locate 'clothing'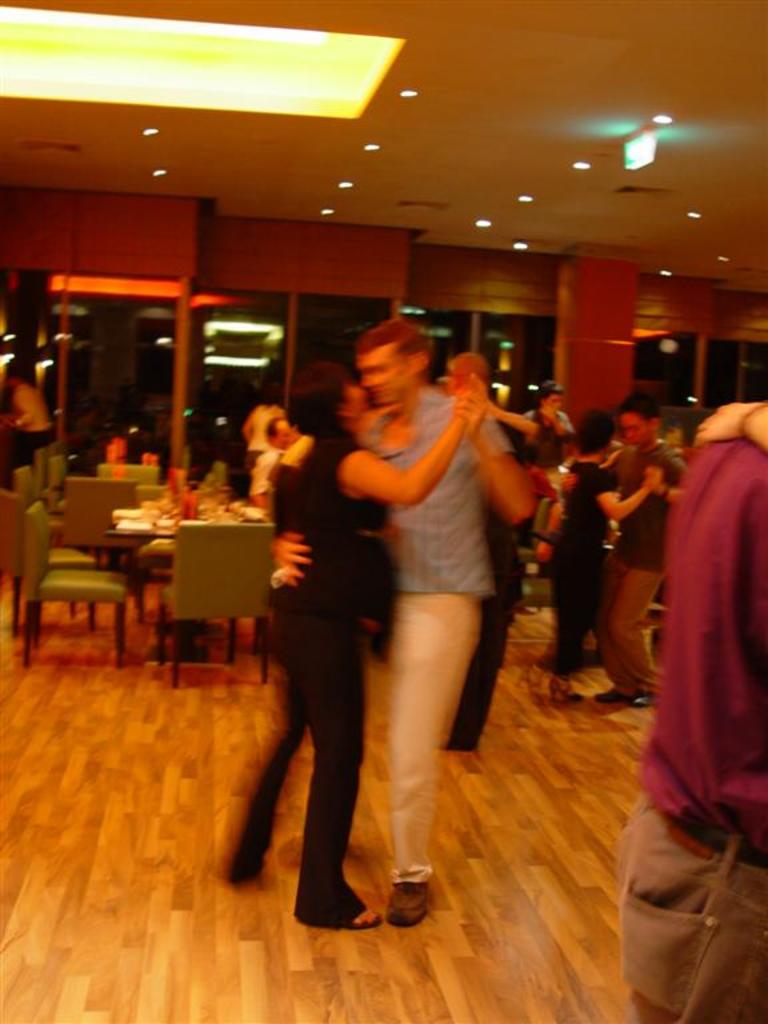
select_region(480, 435, 529, 720)
